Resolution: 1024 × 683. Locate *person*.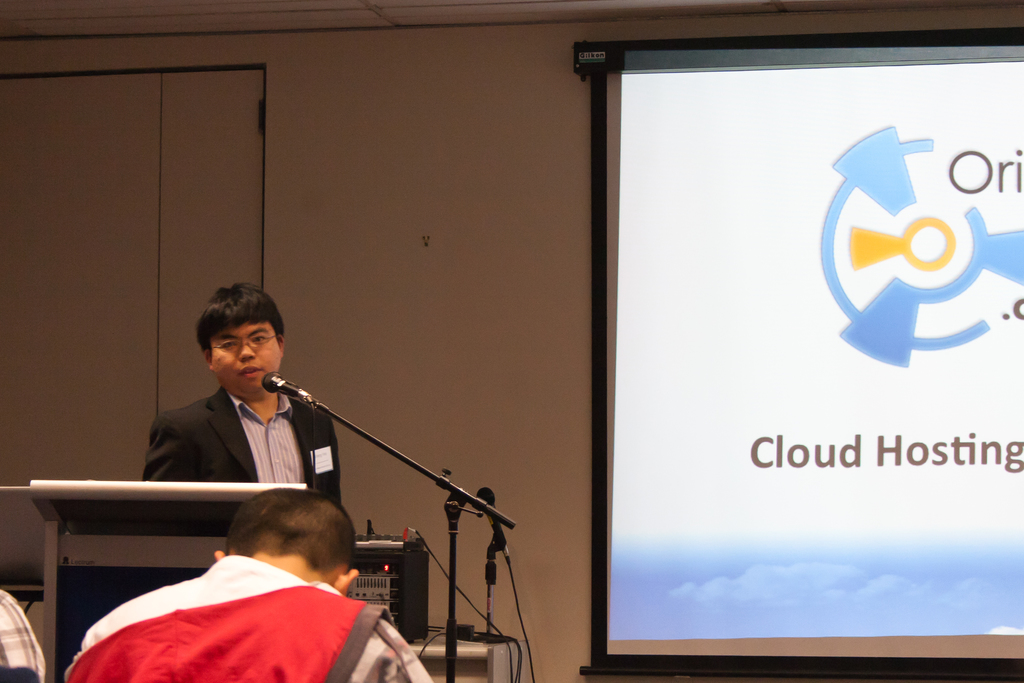
left=136, top=280, right=349, bottom=518.
